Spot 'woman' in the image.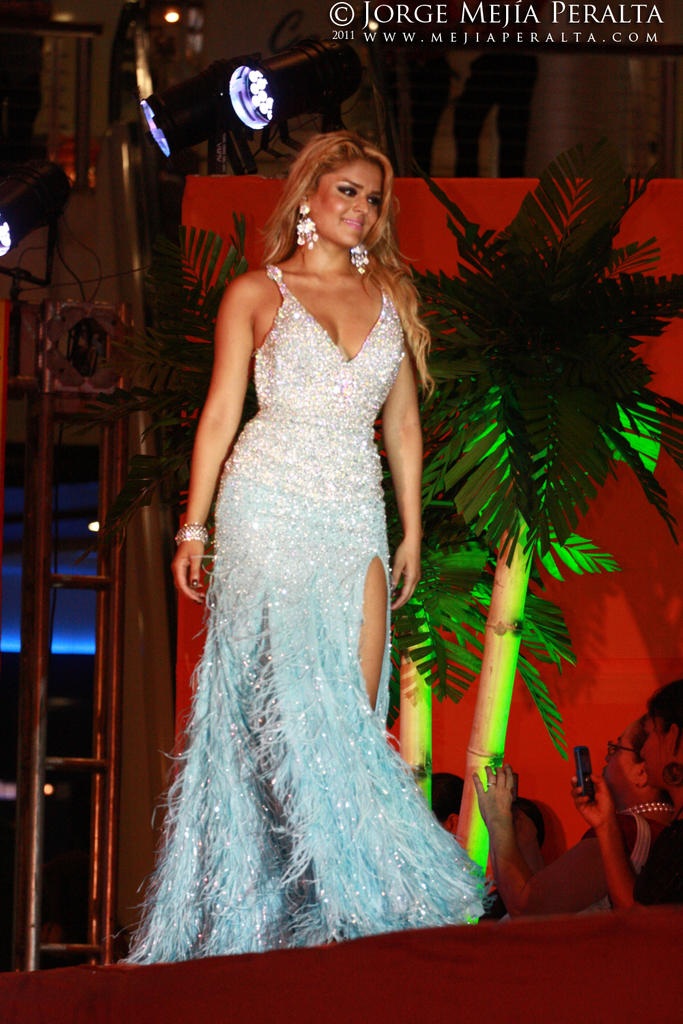
'woman' found at pyautogui.locateOnScreen(118, 129, 489, 978).
